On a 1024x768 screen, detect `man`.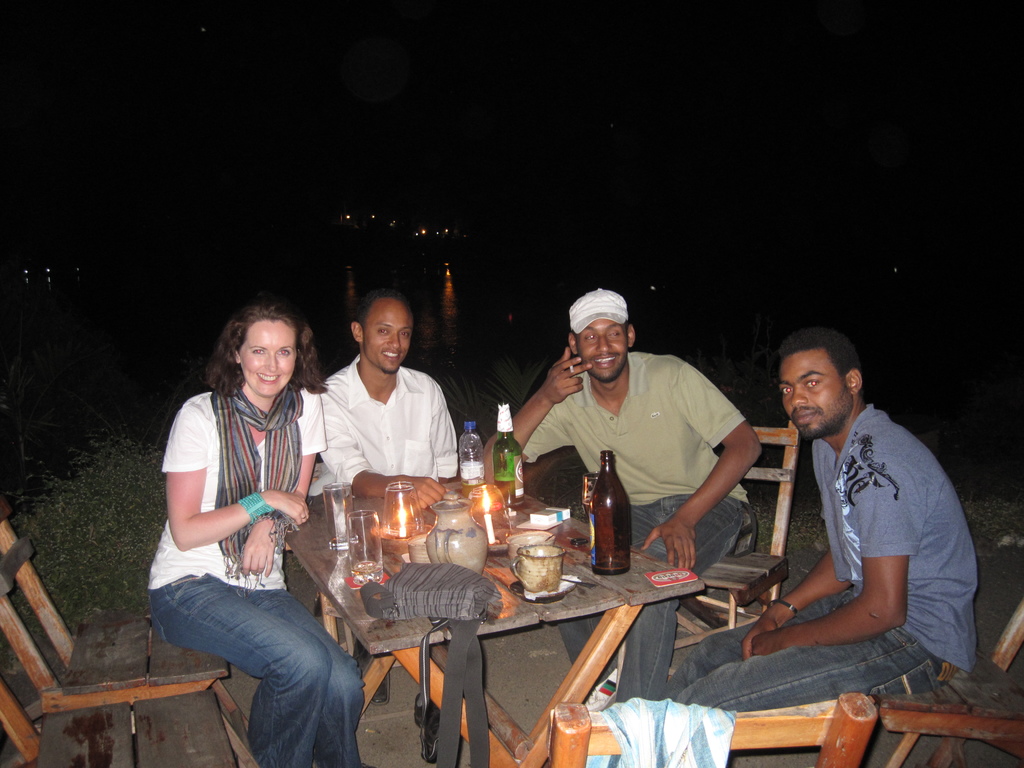
bbox(483, 288, 764, 707).
